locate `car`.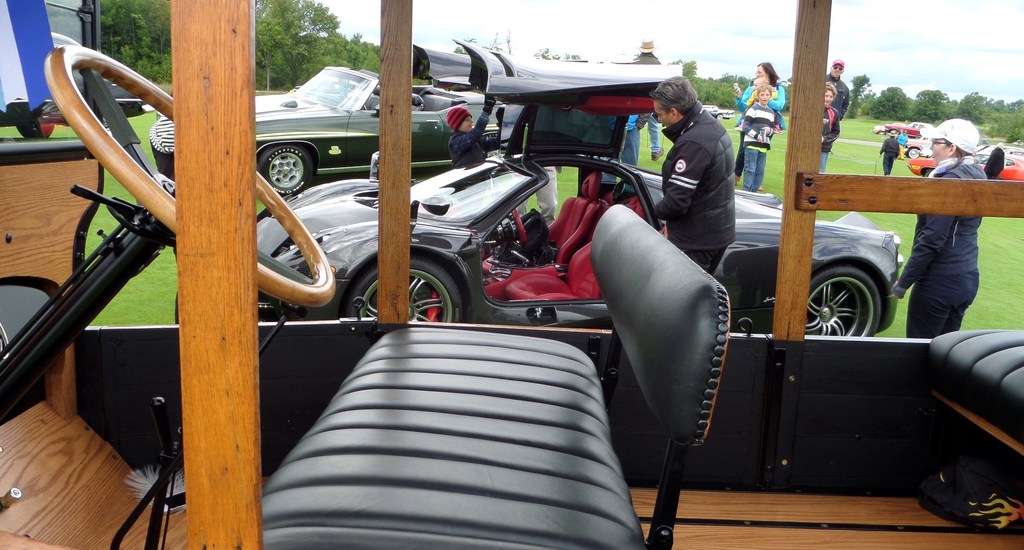
Bounding box: bbox(913, 156, 1023, 187).
